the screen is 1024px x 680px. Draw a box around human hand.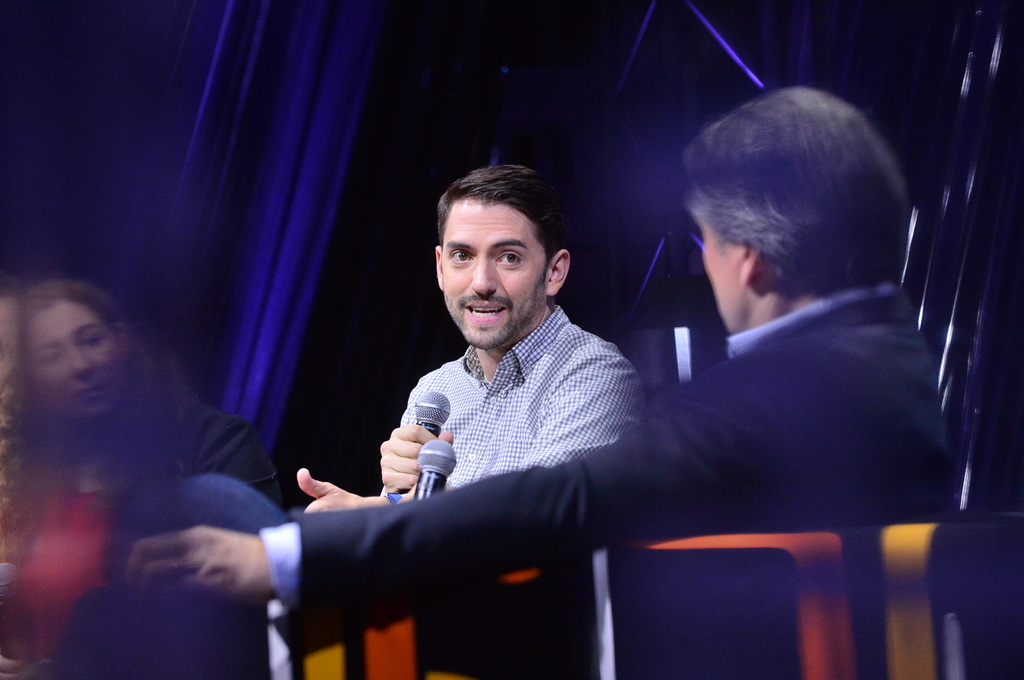
x1=392 y1=484 x2=454 y2=507.
